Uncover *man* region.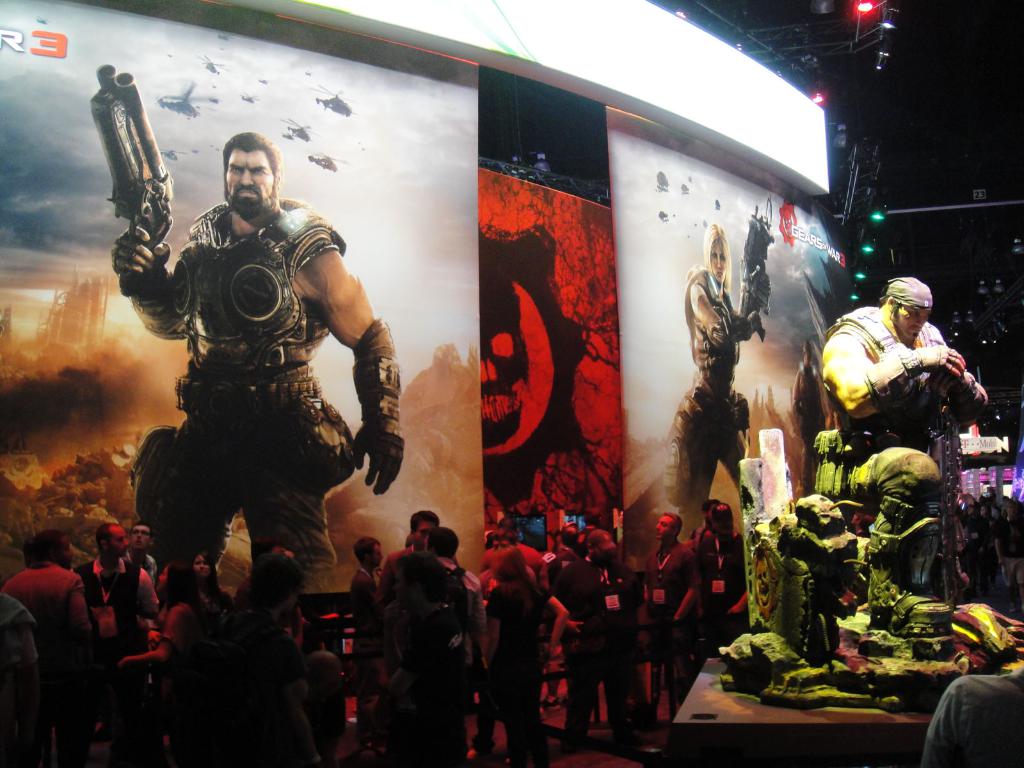
Uncovered: (812, 278, 989, 637).
